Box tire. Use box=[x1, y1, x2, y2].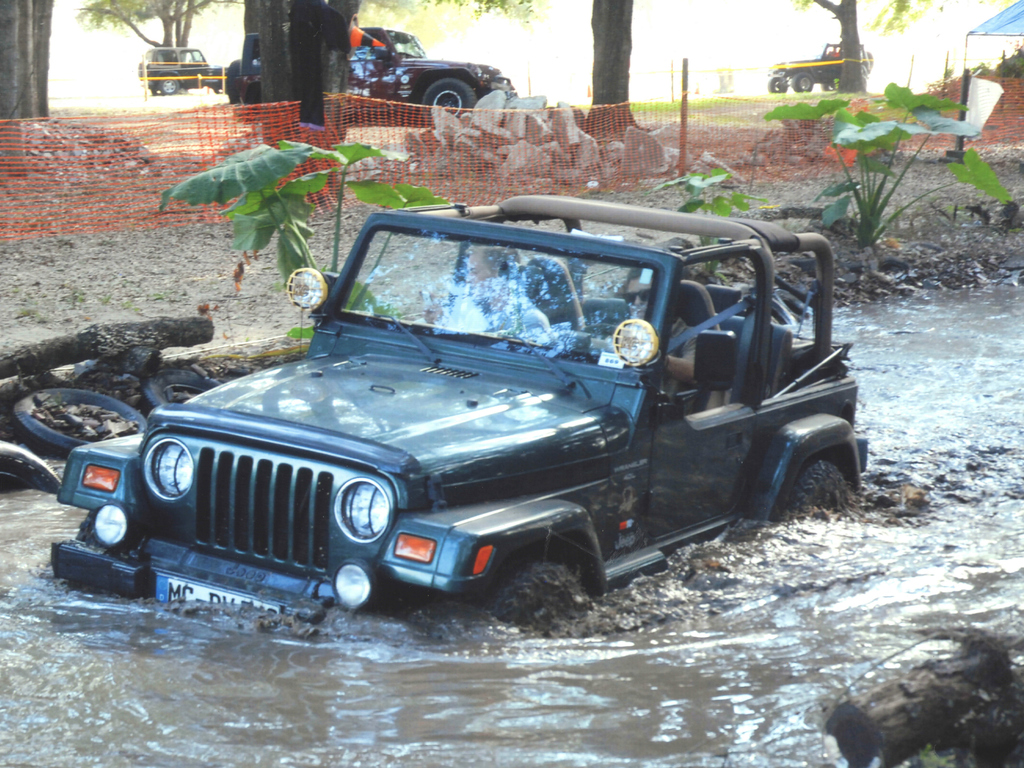
box=[779, 459, 856, 523].
